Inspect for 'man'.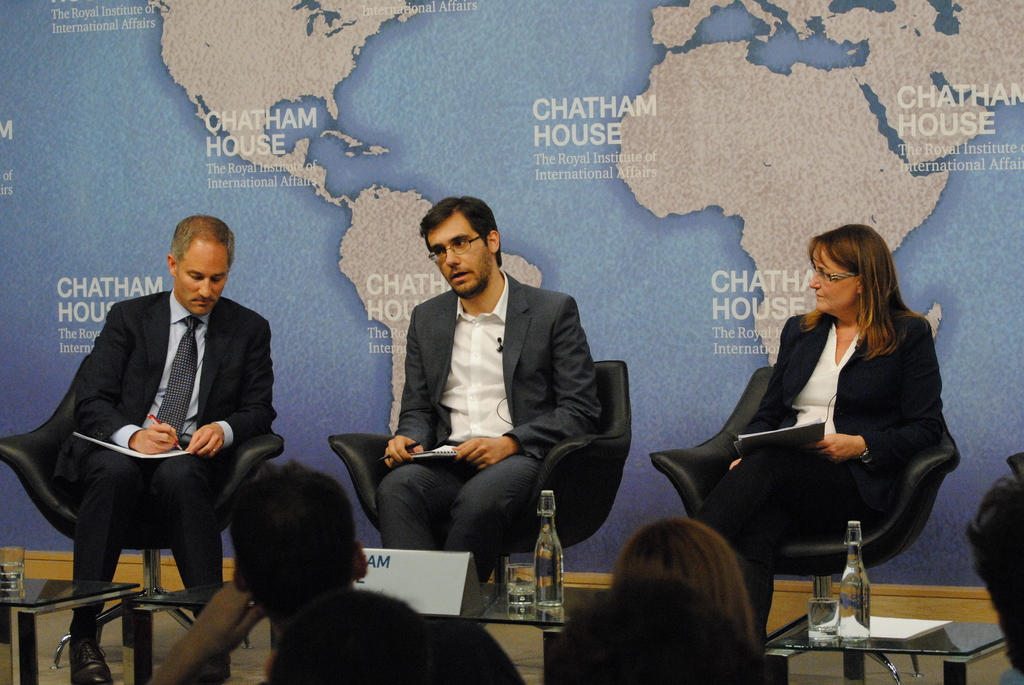
Inspection: locate(54, 212, 280, 684).
